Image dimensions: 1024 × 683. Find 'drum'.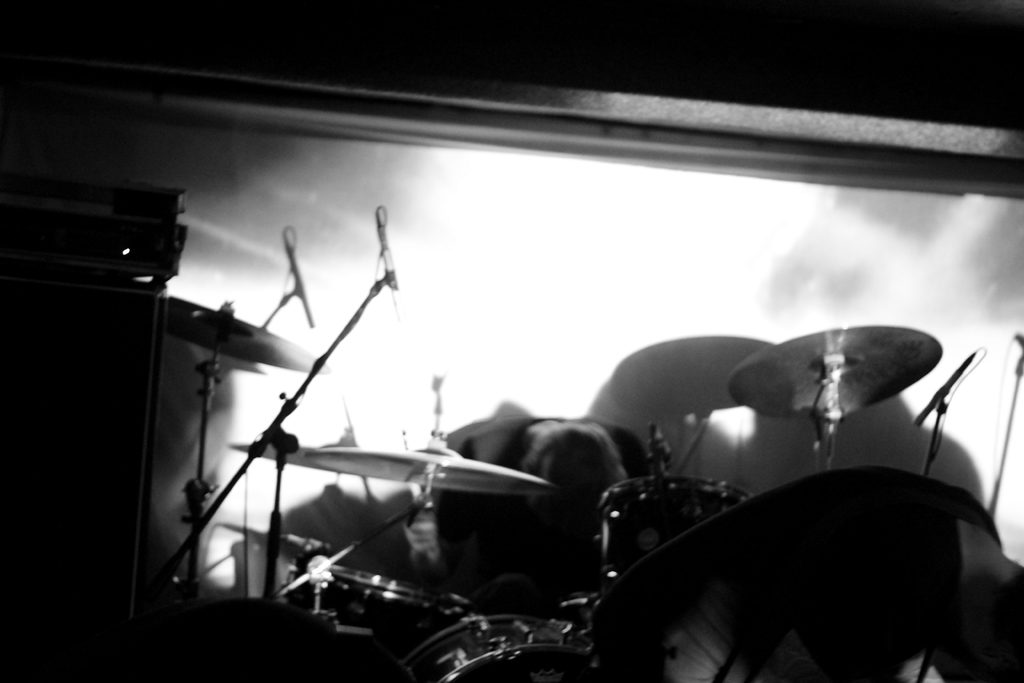
{"left": 596, "top": 474, "right": 748, "bottom": 580}.
